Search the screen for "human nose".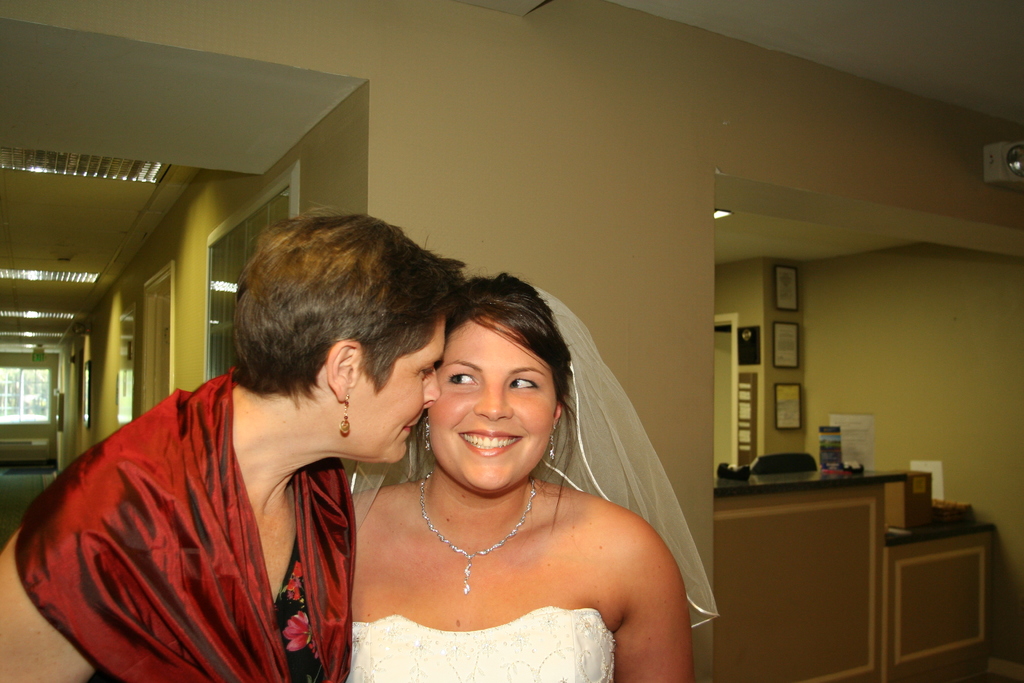
Found at <bbox>425, 365, 440, 404</bbox>.
